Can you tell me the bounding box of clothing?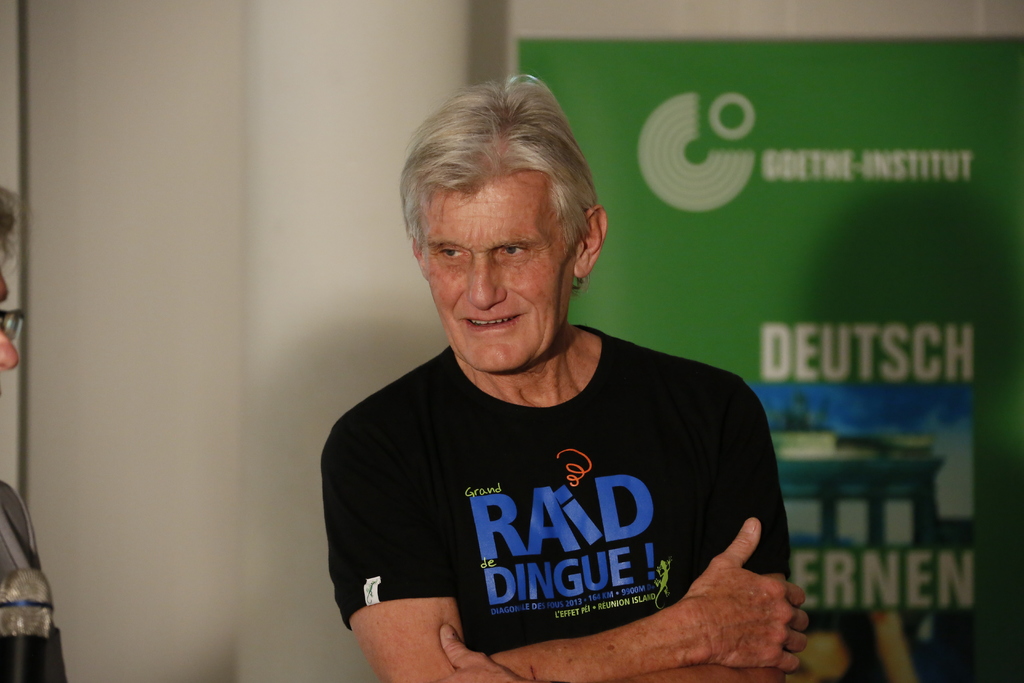
314, 320, 813, 663.
